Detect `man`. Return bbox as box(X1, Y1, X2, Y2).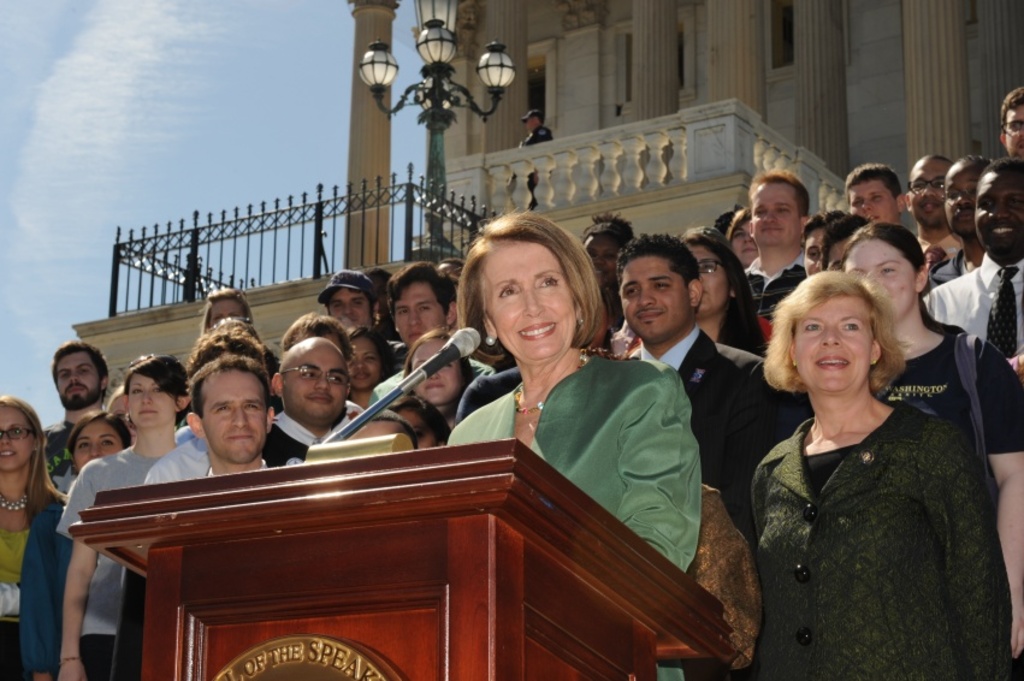
box(177, 345, 282, 490).
